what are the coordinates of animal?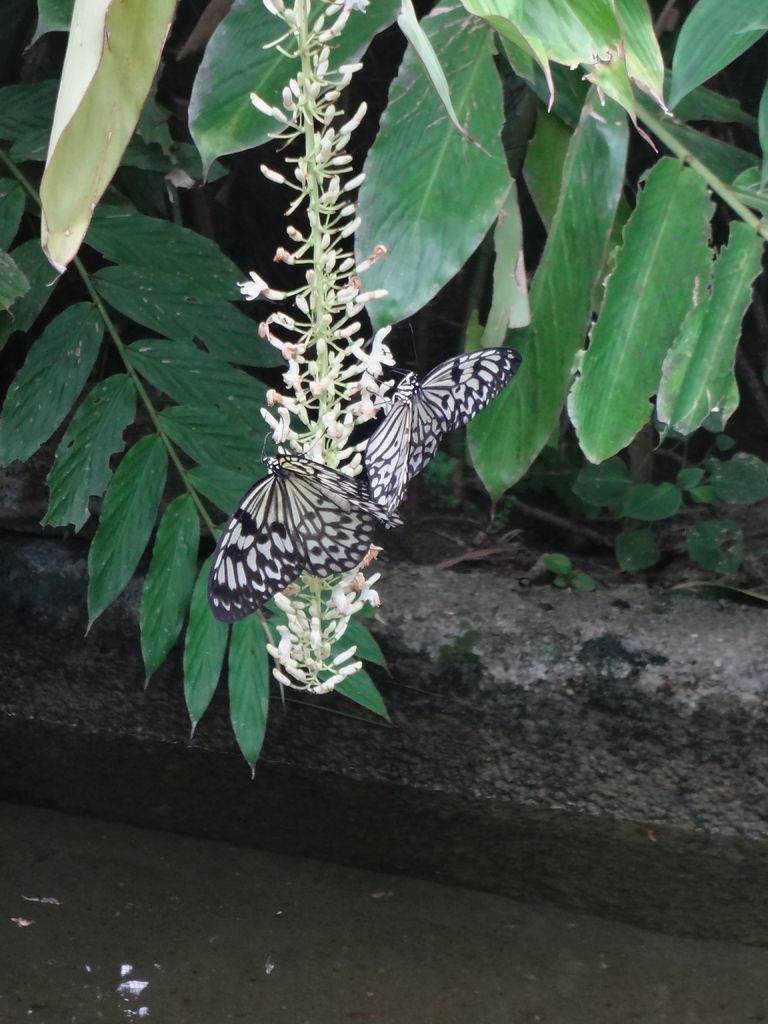
<region>331, 344, 529, 516</region>.
